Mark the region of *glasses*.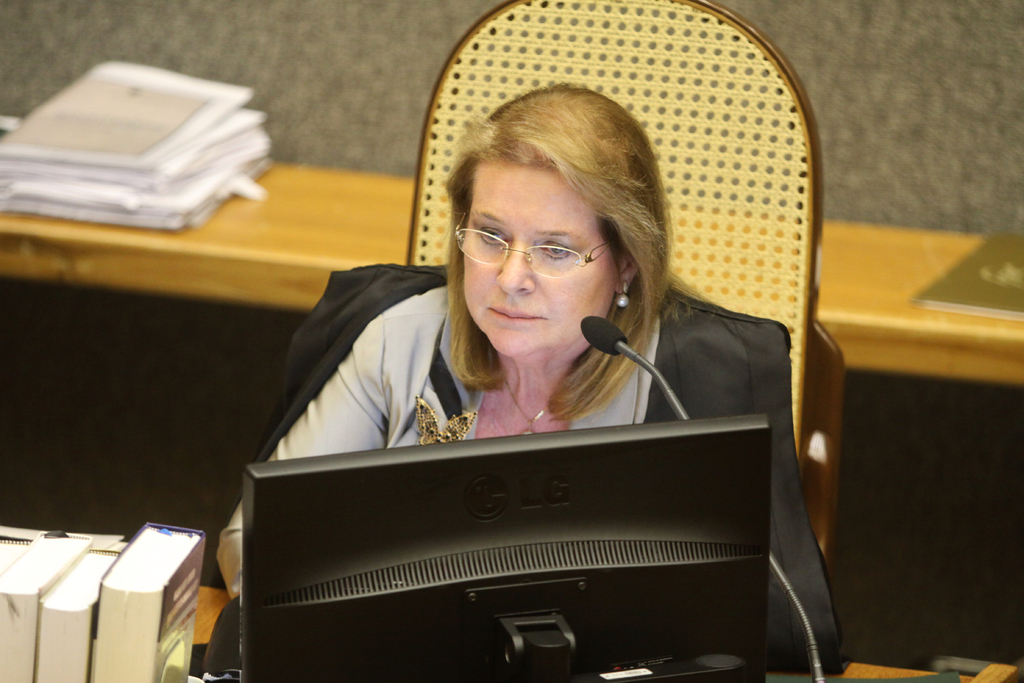
Region: bbox(455, 212, 639, 284).
